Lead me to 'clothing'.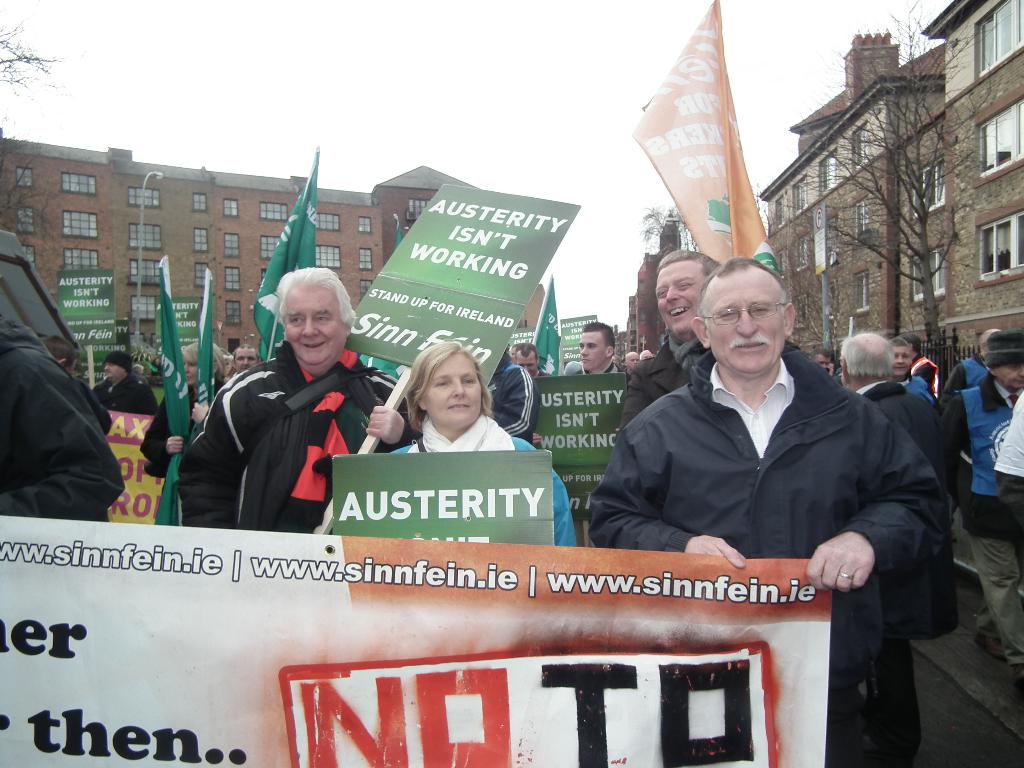
Lead to (left=0, top=312, right=128, bottom=529).
